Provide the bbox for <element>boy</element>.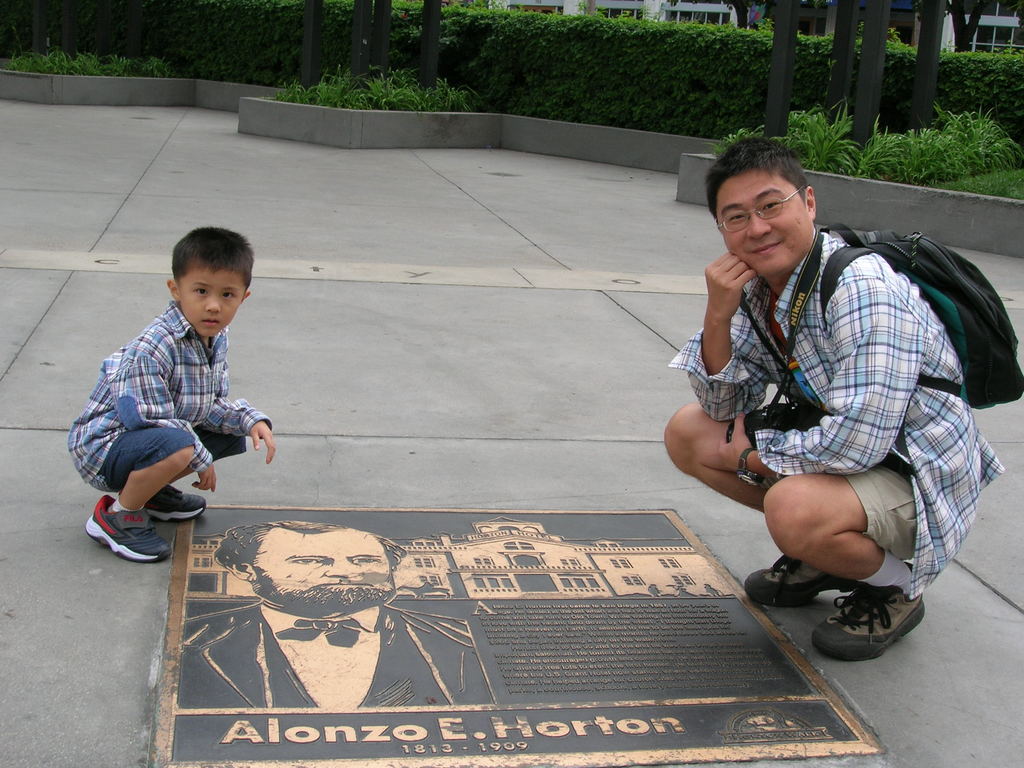
select_region(666, 131, 1023, 659).
